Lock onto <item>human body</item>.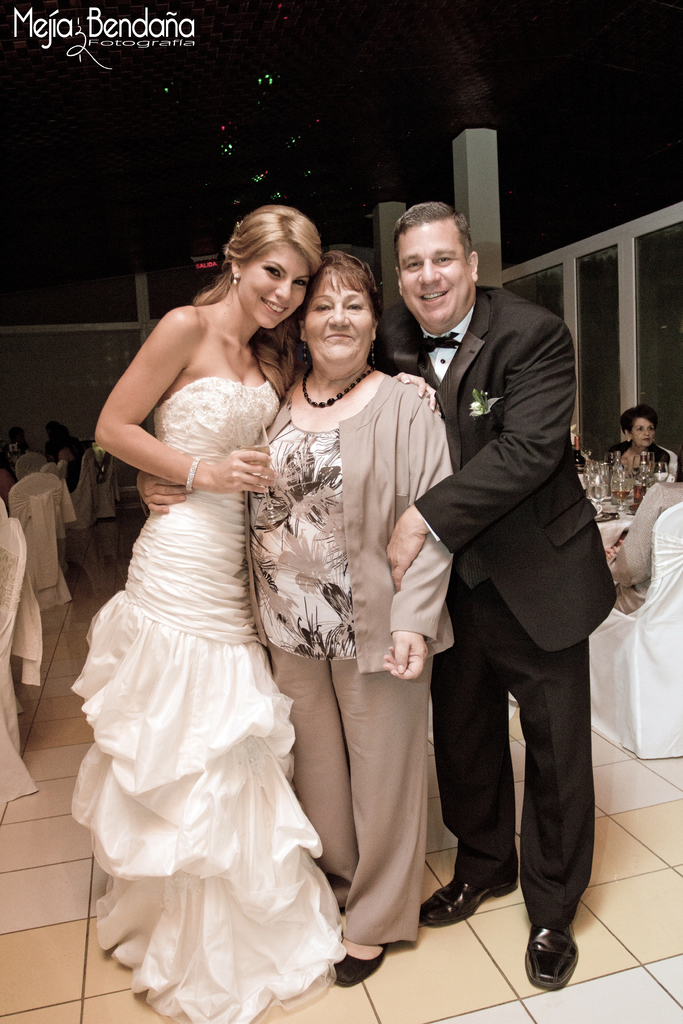
Locked: 363/204/619/981.
